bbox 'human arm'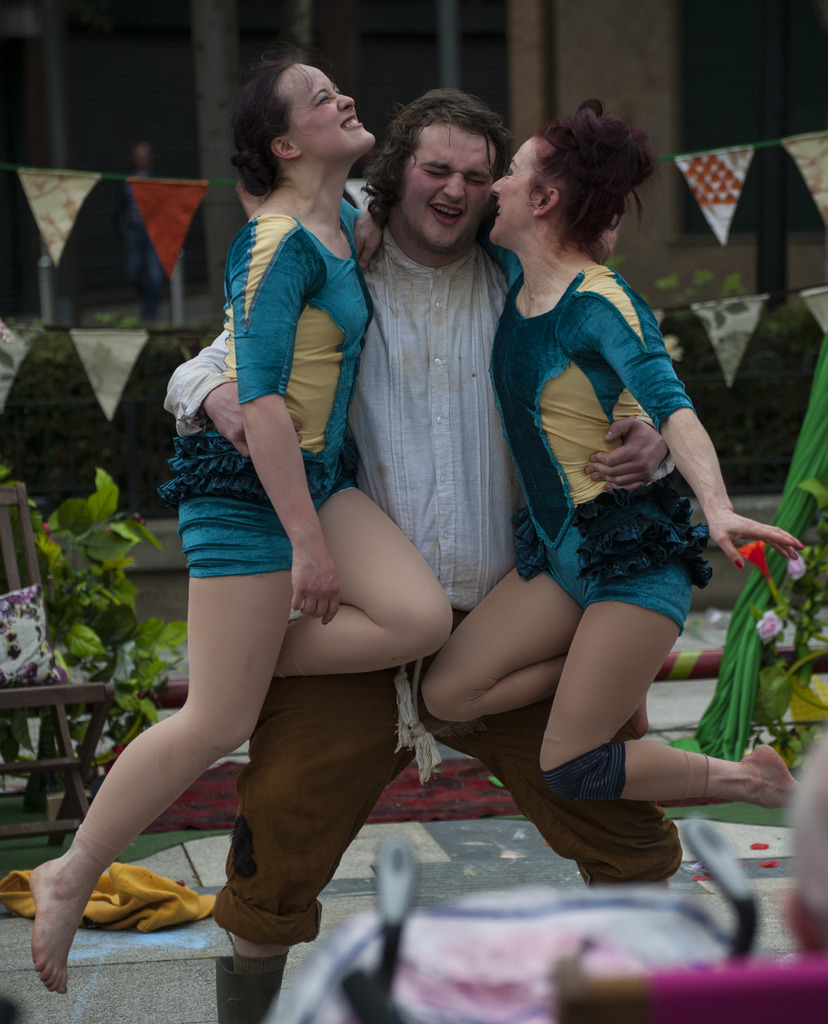
<box>577,405,680,489</box>
